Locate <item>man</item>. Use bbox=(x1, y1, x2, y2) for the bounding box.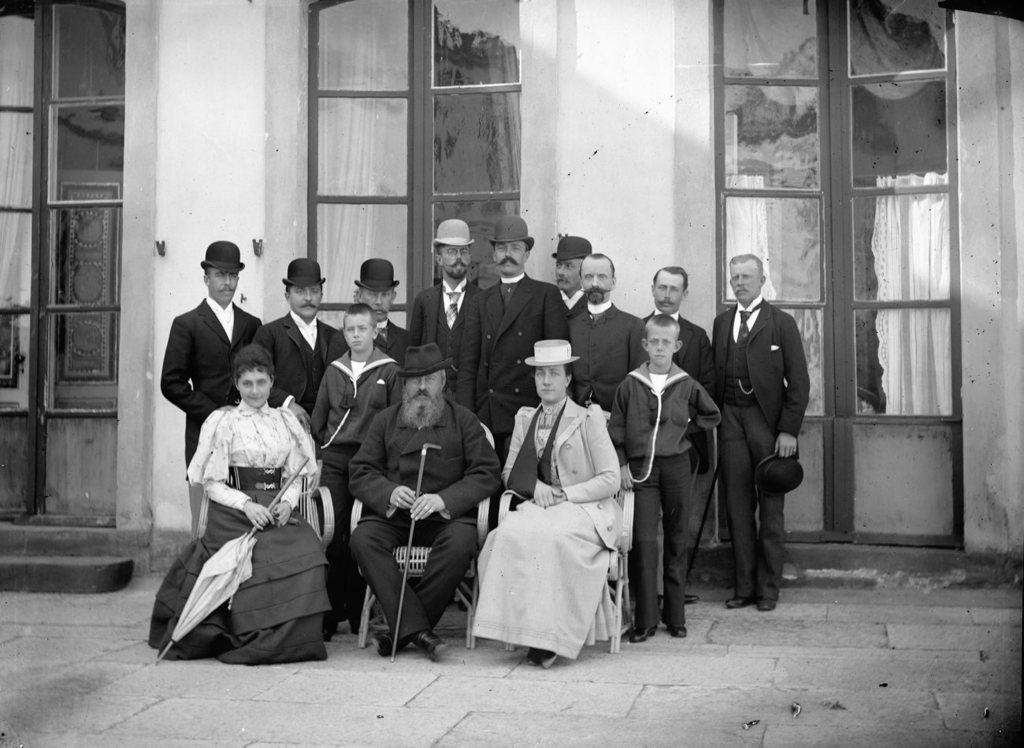
bbox=(262, 255, 342, 434).
